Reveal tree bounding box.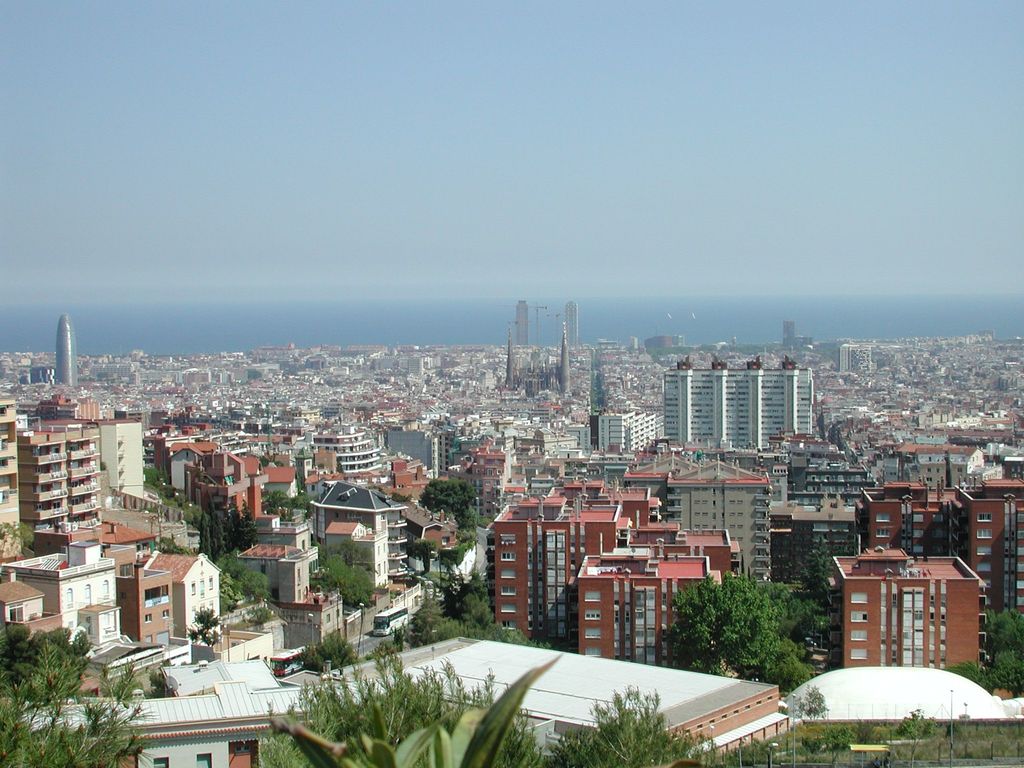
Revealed: box=[361, 638, 397, 661].
